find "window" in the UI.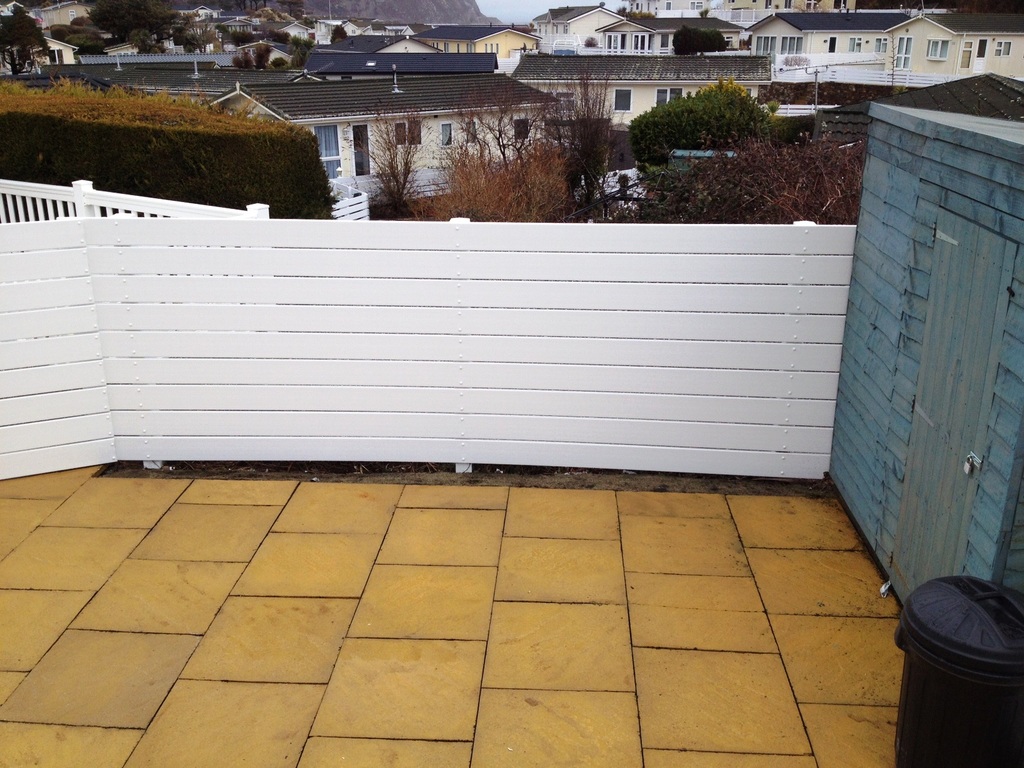
UI element at Rect(763, 0, 773, 12).
